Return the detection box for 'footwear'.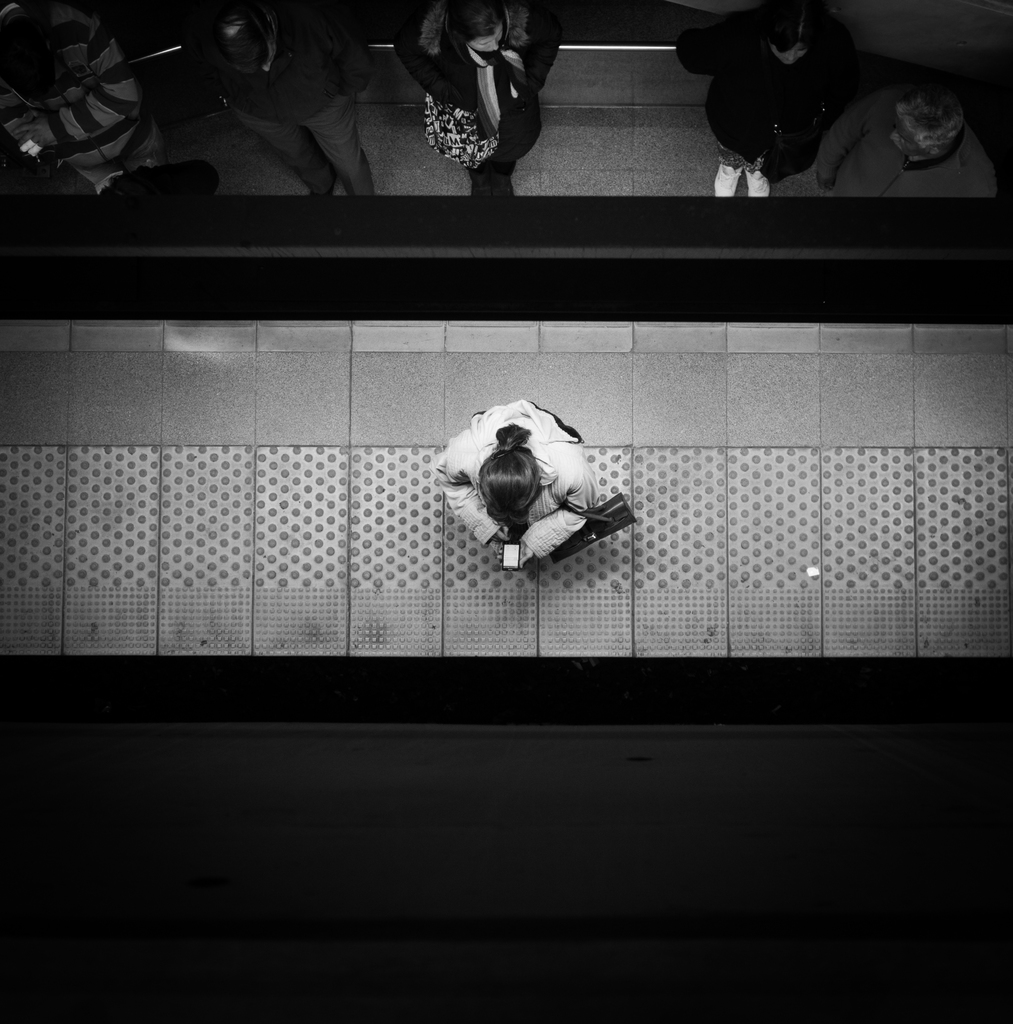
BBox(496, 161, 516, 198).
